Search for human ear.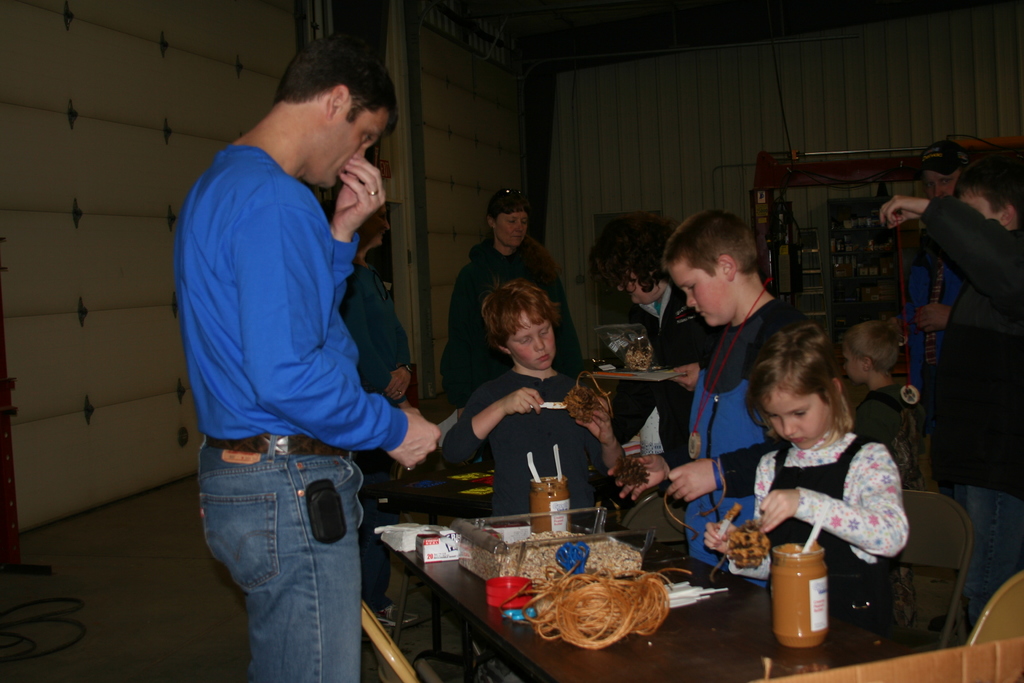
Found at box=[831, 378, 842, 401].
